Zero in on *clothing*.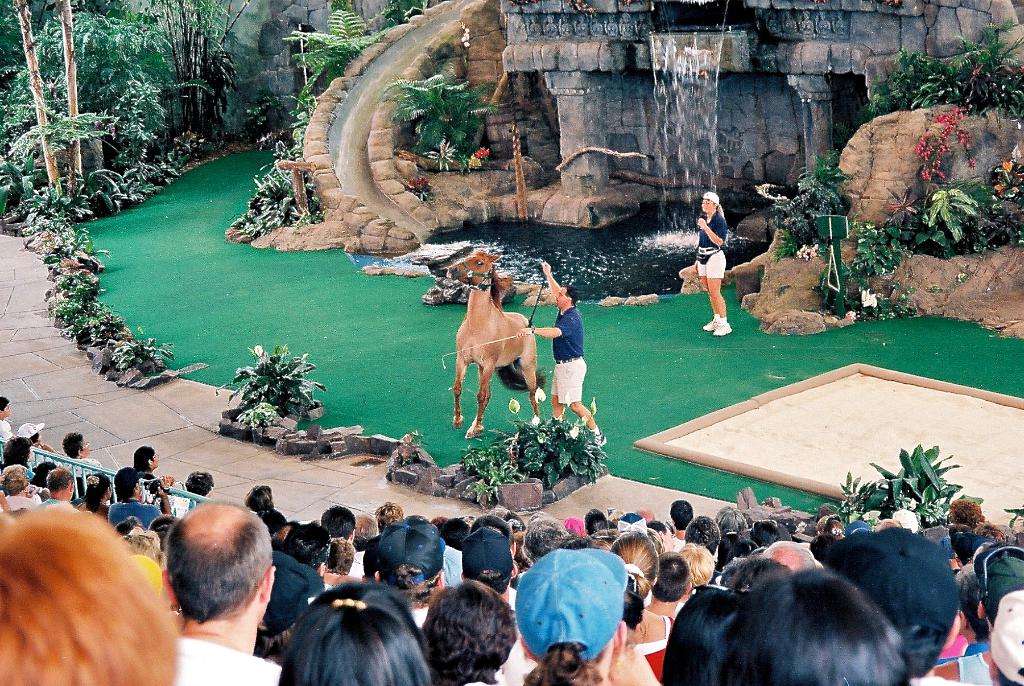
Zeroed in: 36 494 60 503.
